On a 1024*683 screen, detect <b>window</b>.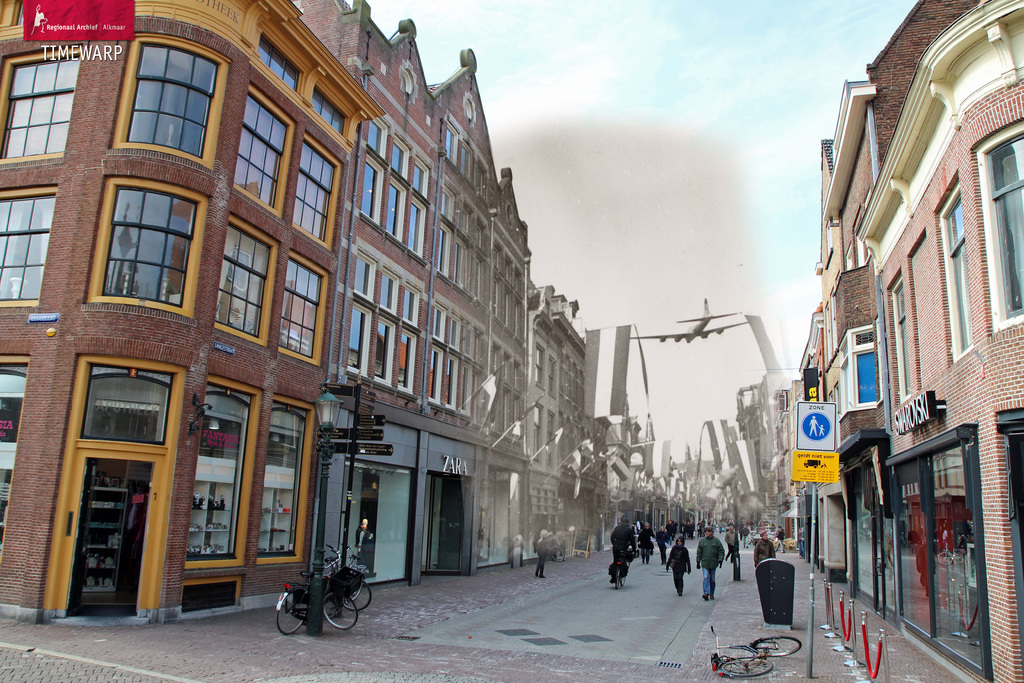
left=279, top=136, right=334, bottom=244.
